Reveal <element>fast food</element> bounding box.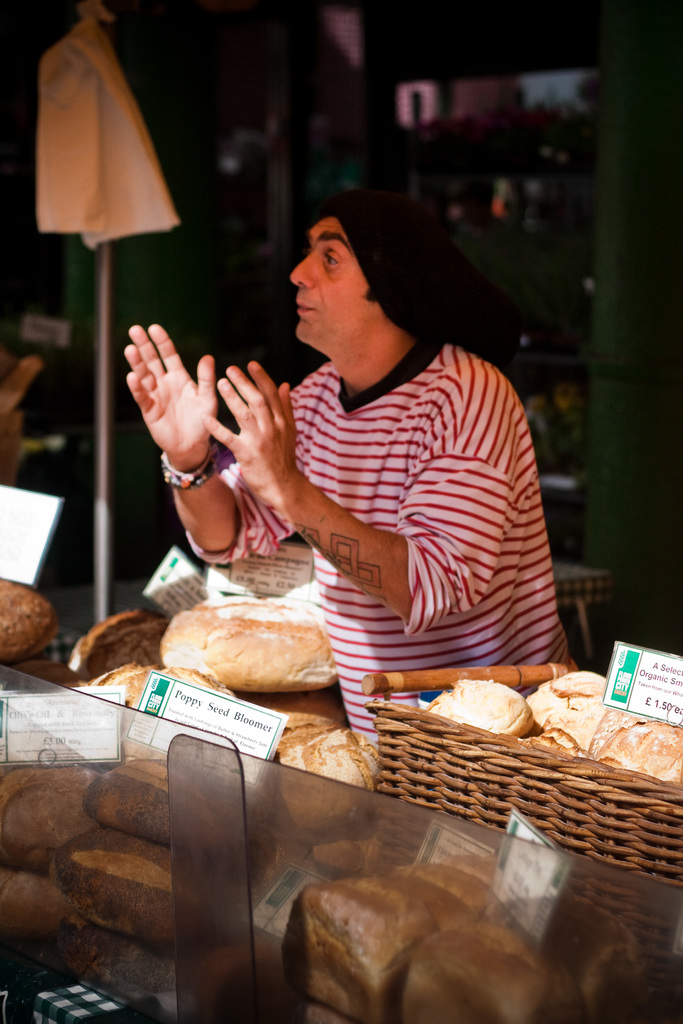
Revealed: box=[90, 736, 267, 850].
